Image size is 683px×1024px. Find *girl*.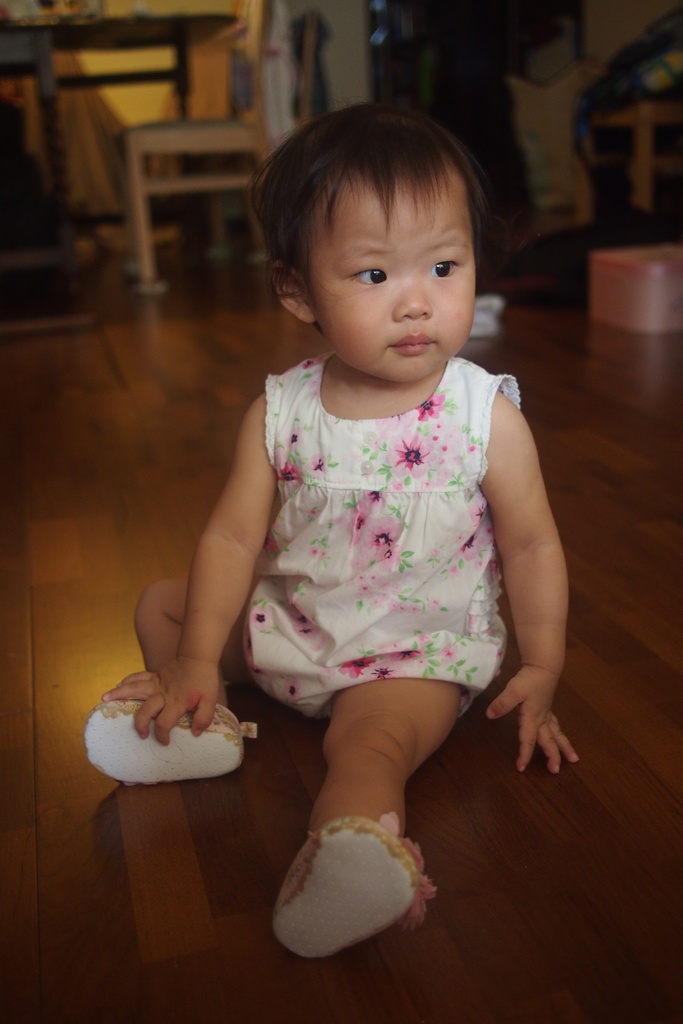
<region>97, 96, 587, 966</region>.
